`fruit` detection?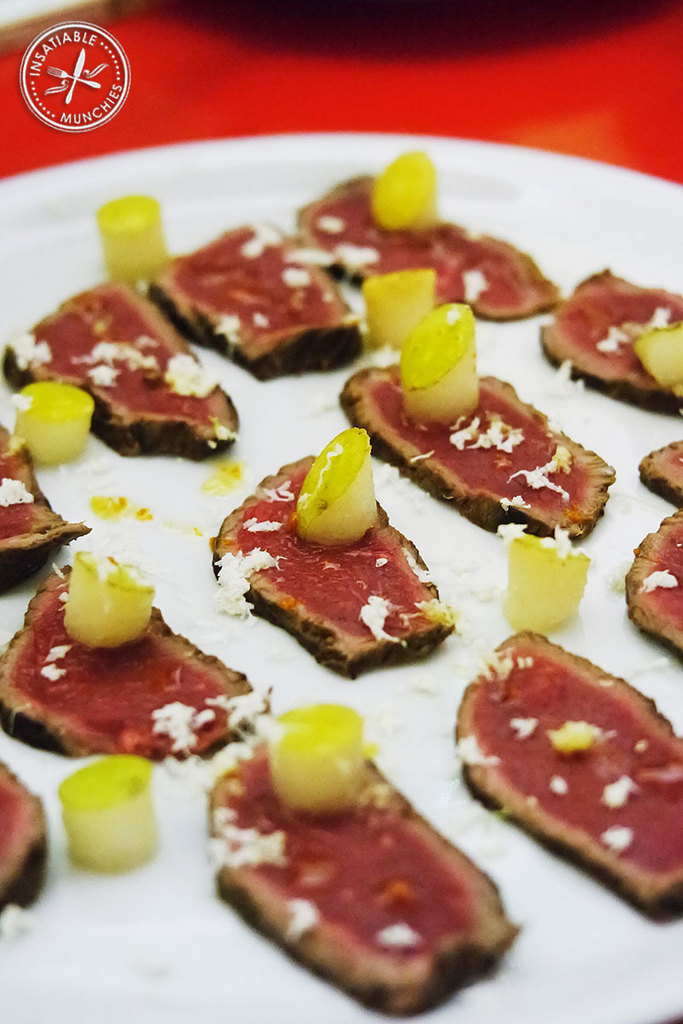
box(399, 300, 482, 425)
